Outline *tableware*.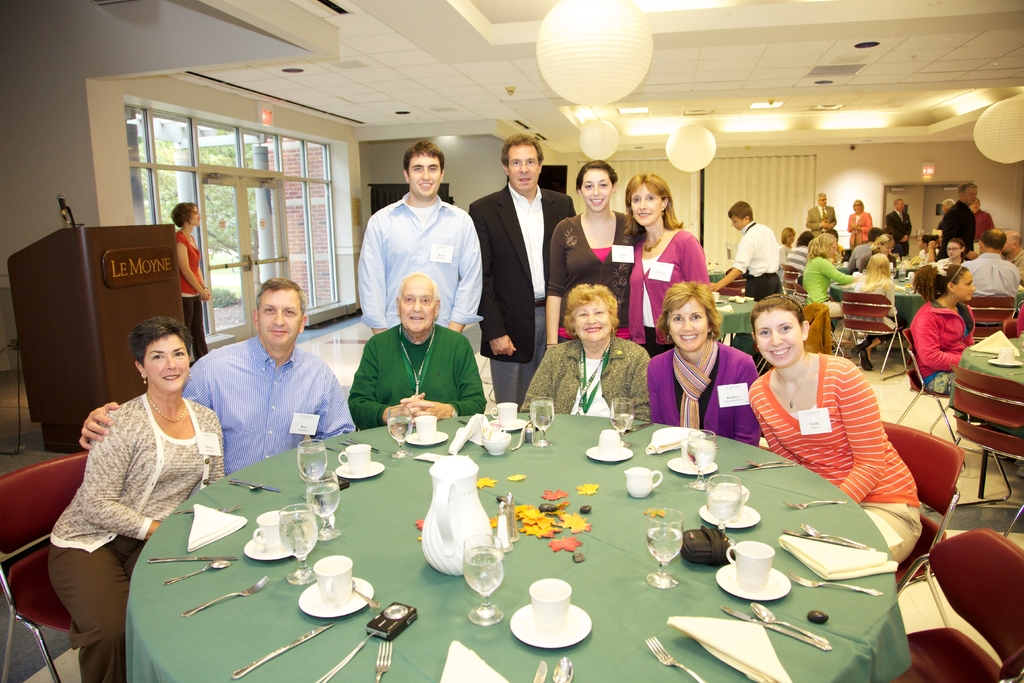
Outline: <region>388, 403, 411, 457</region>.
